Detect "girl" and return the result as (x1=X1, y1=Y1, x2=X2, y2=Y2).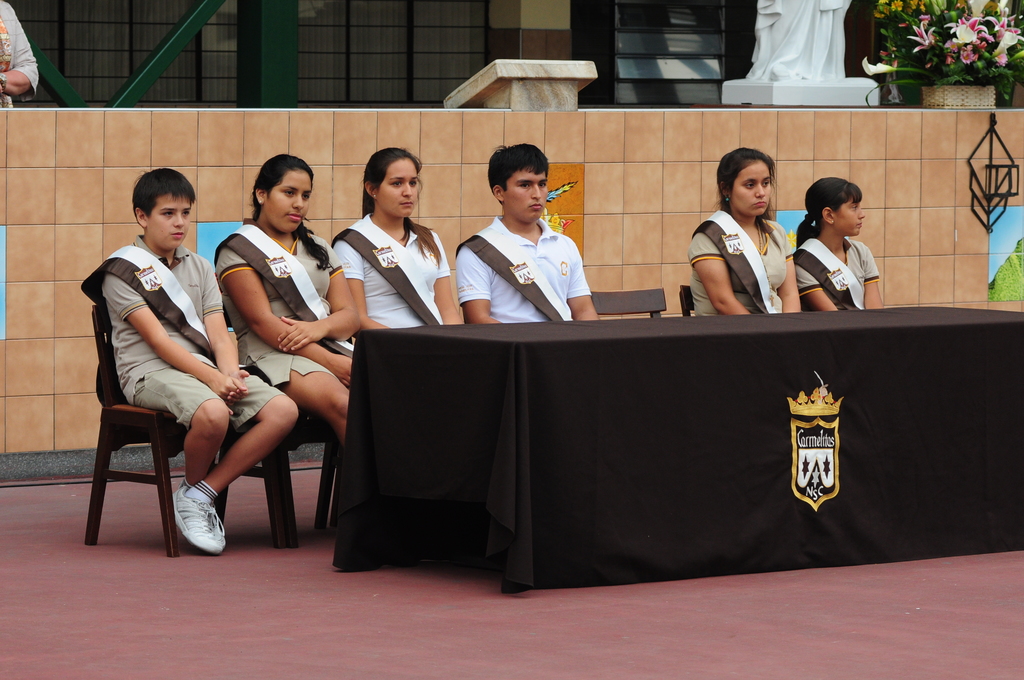
(x1=330, y1=150, x2=465, y2=341).
